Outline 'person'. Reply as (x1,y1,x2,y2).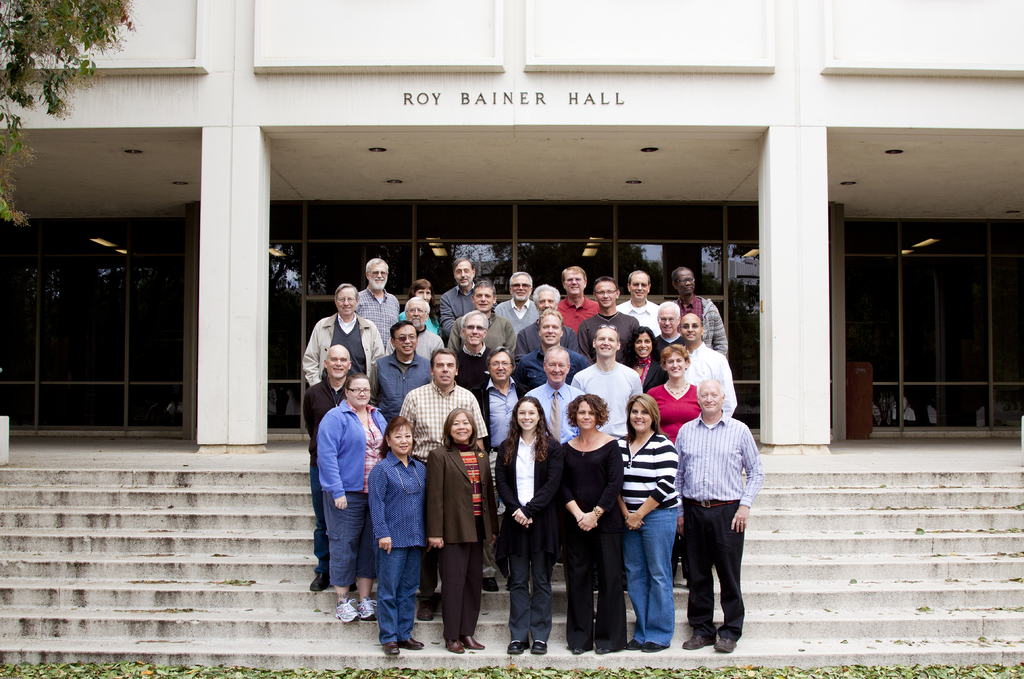
(440,254,473,330).
